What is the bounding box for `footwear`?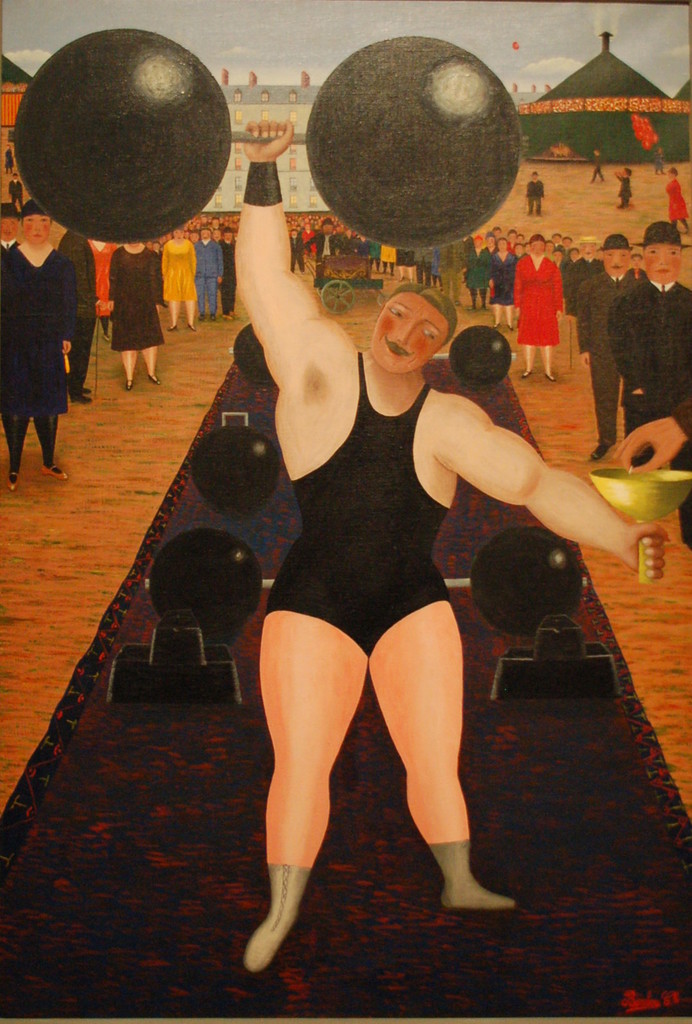
locate(71, 394, 94, 402).
